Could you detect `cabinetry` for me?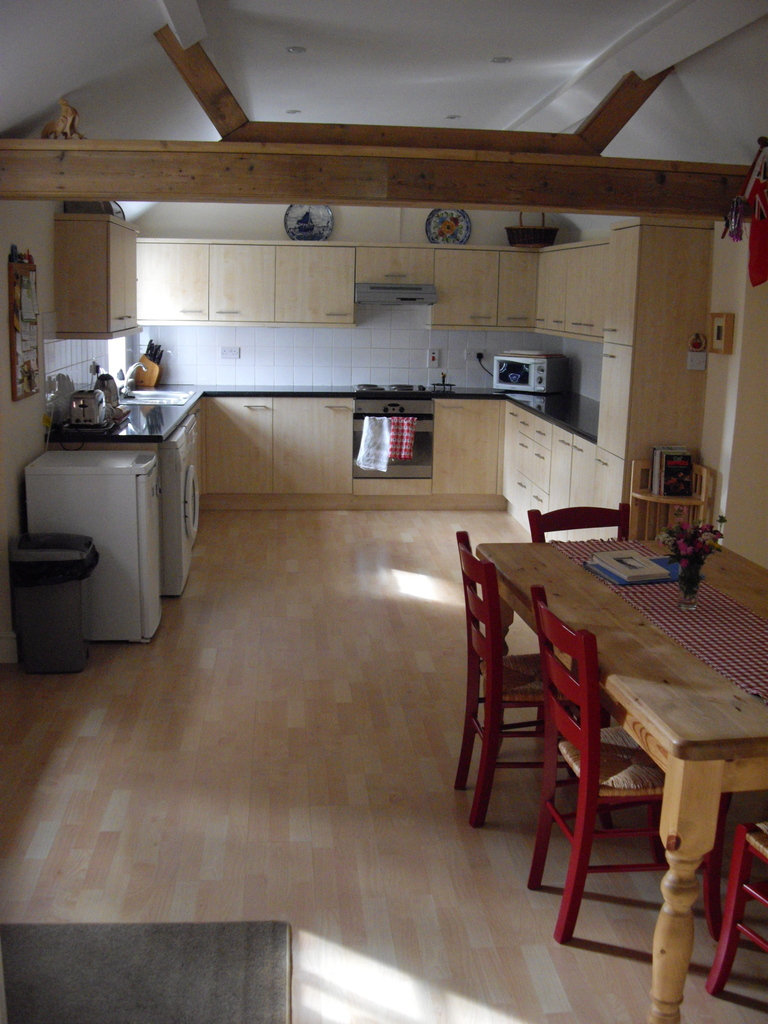
Detection result: left=493, top=244, right=541, bottom=328.
